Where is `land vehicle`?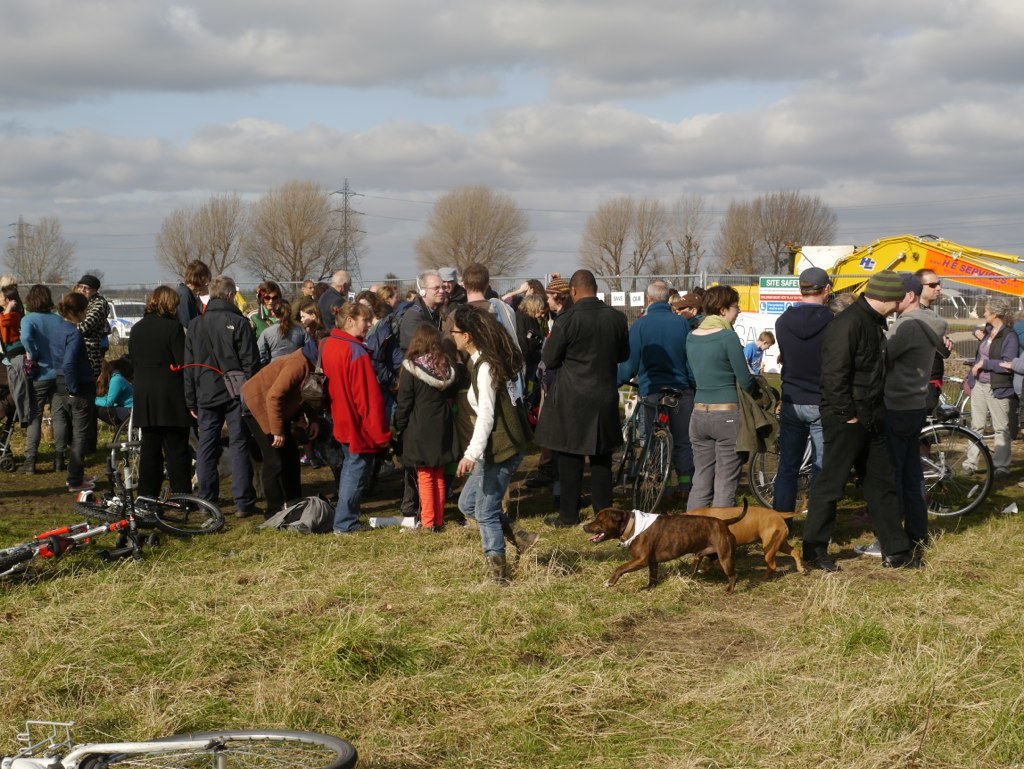
(824, 230, 1023, 299).
